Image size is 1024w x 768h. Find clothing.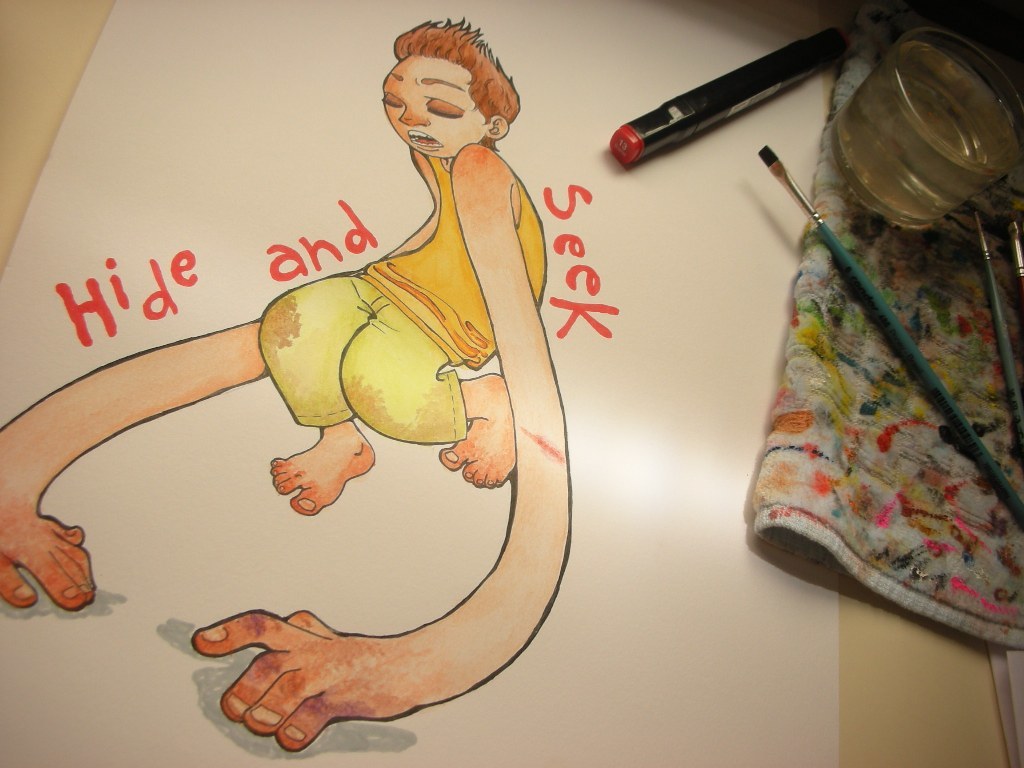
<bbox>254, 143, 551, 440</bbox>.
